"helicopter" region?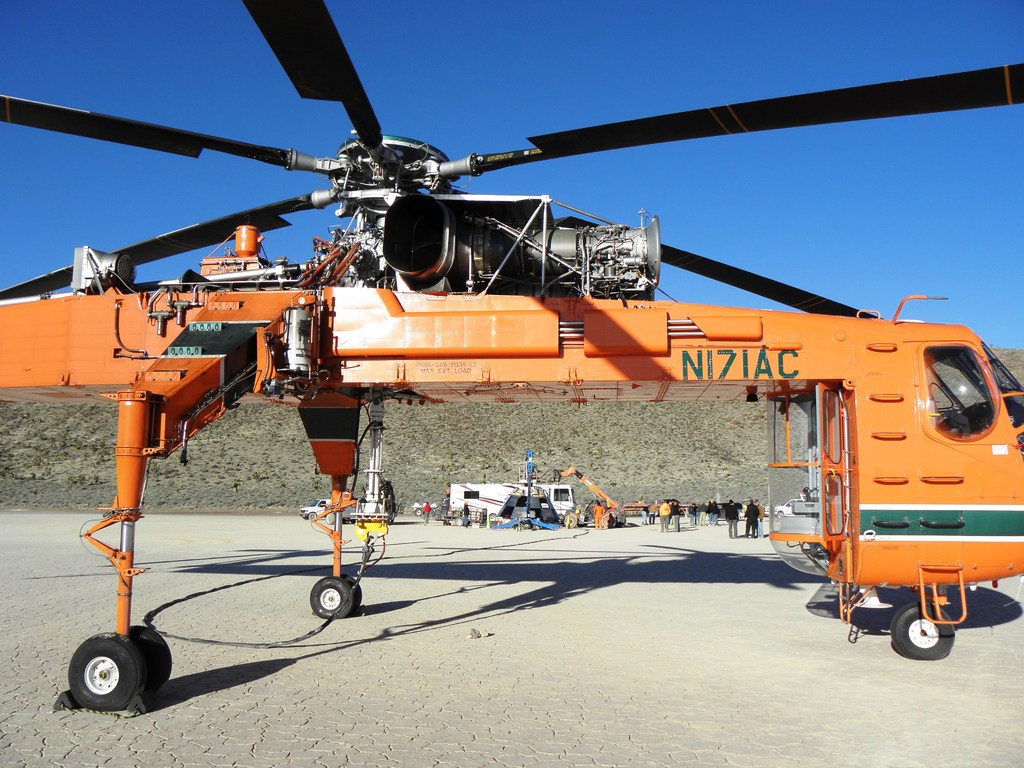
l=0, t=0, r=1023, b=710
